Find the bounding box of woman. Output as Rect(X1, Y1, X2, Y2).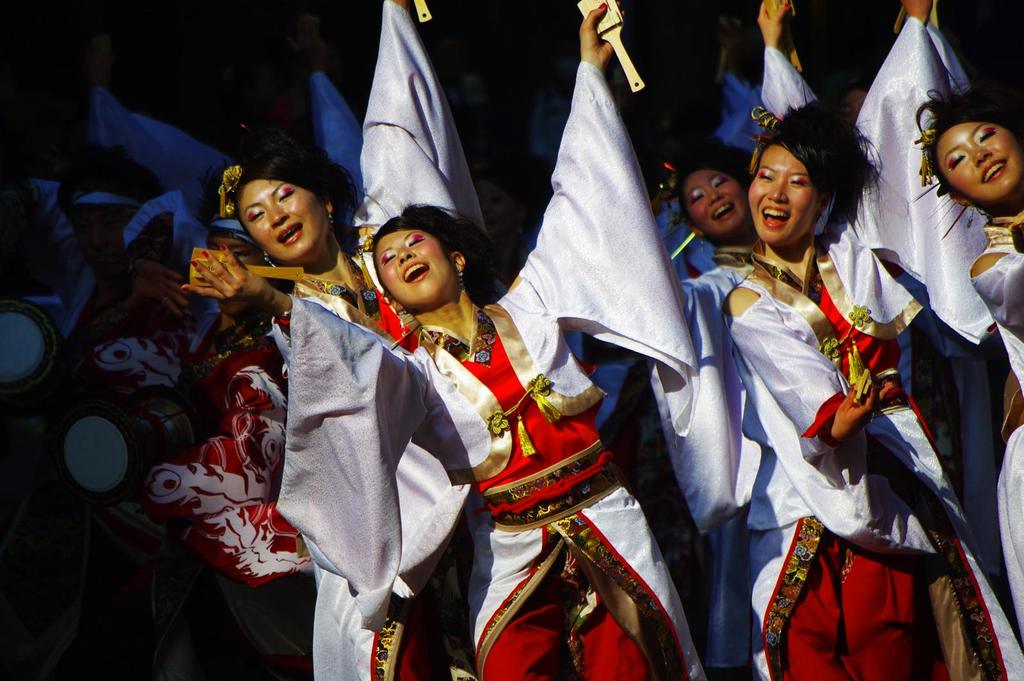
Rect(901, 73, 1023, 645).
